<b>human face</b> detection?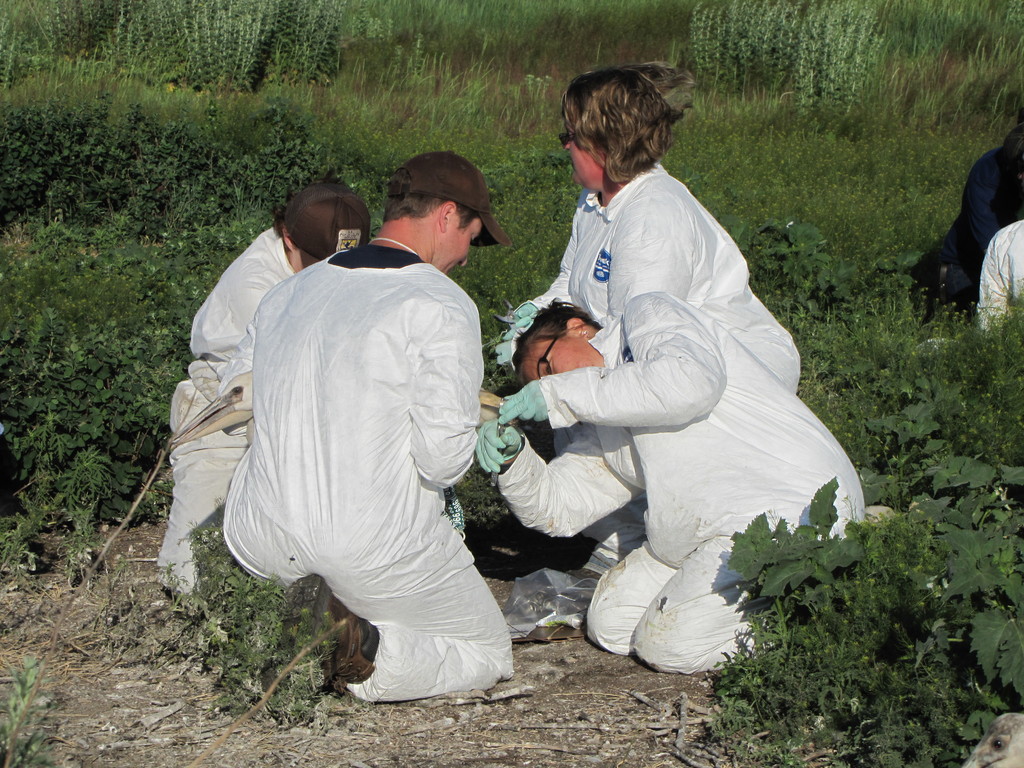
region(442, 214, 479, 271)
